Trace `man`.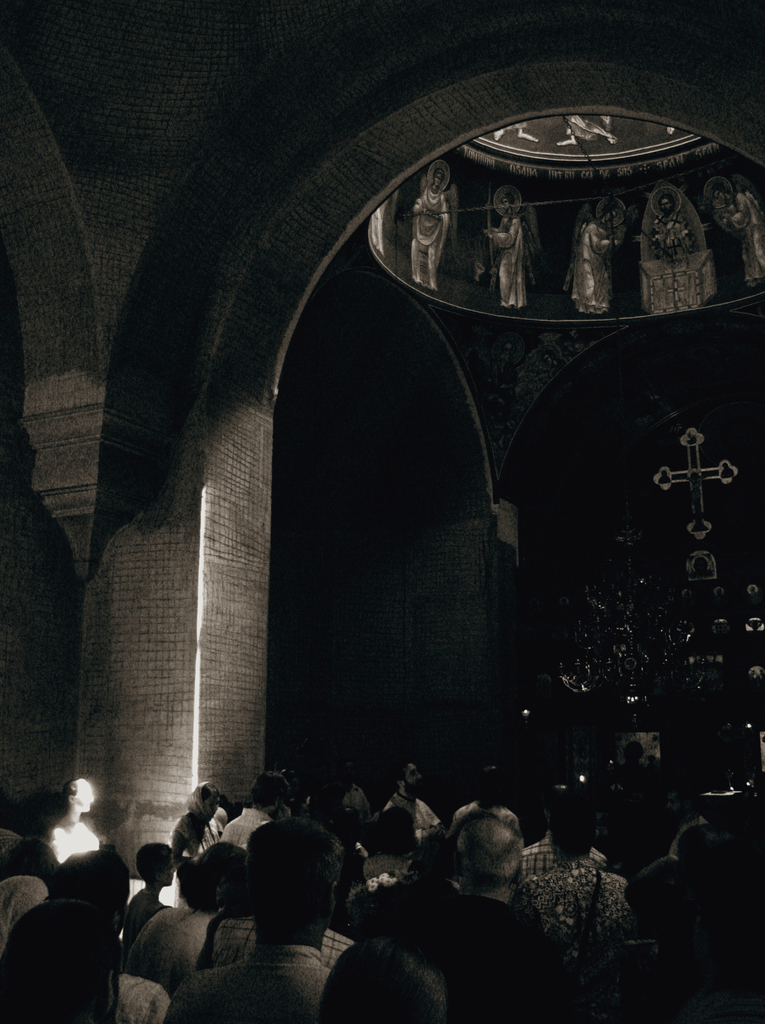
Traced to 219,769,296,853.
